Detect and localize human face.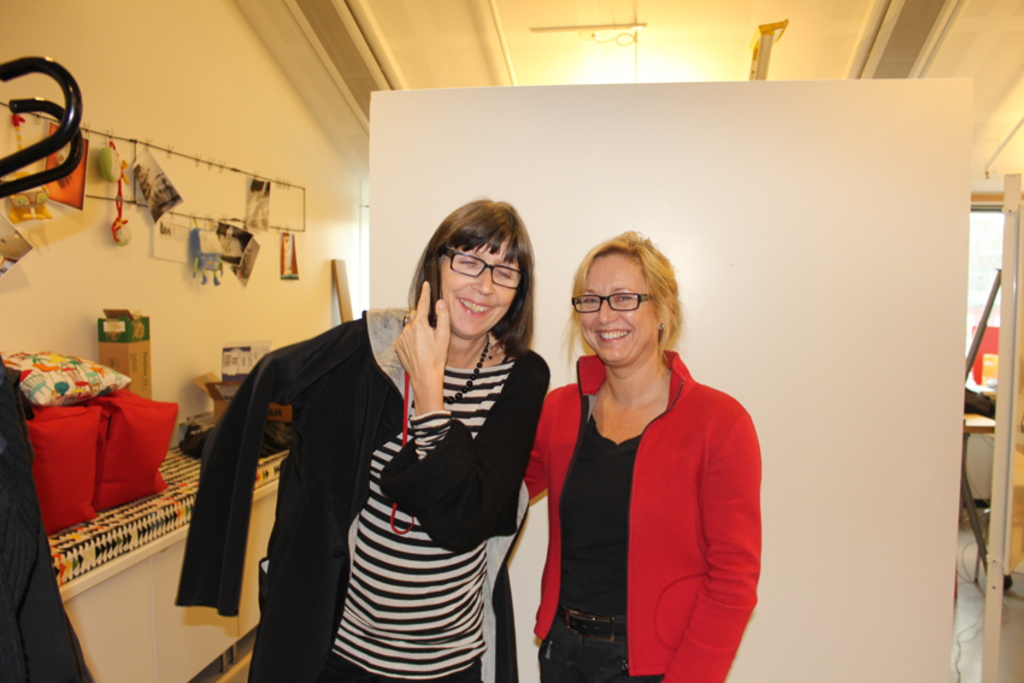
Localized at bbox(432, 239, 523, 340).
